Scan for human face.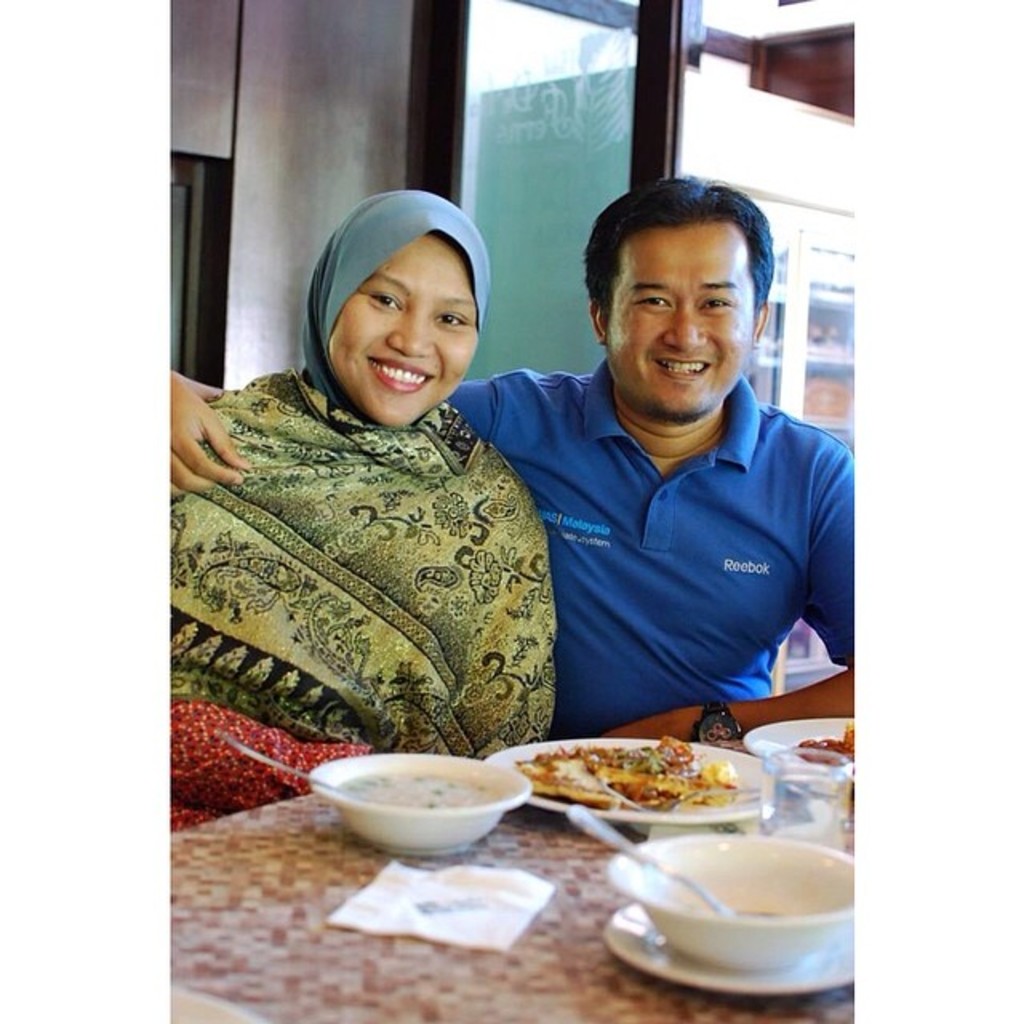
Scan result: 610 227 755 421.
